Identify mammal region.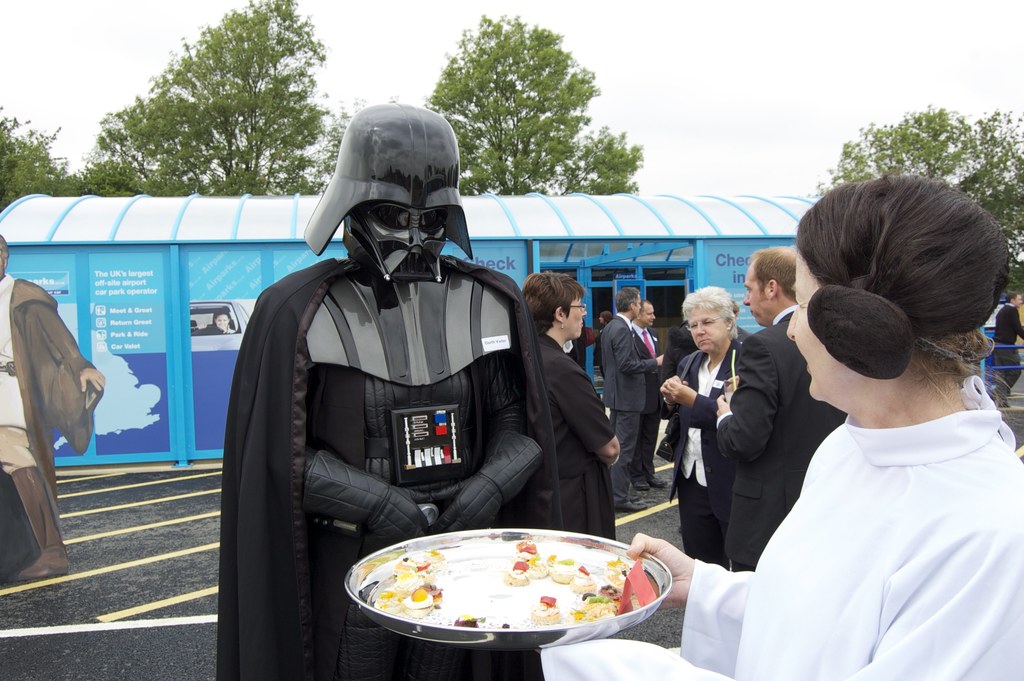
Region: BBox(193, 310, 234, 336).
